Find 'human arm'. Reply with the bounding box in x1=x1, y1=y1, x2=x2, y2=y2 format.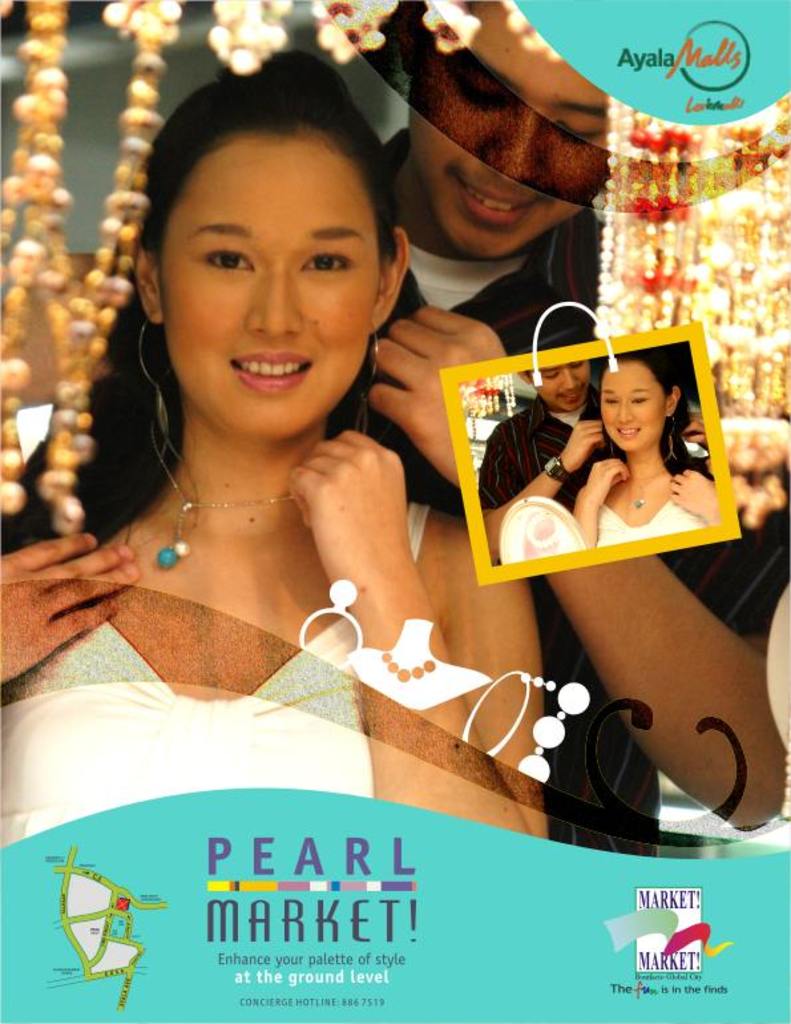
x1=290, y1=434, x2=546, y2=847.
